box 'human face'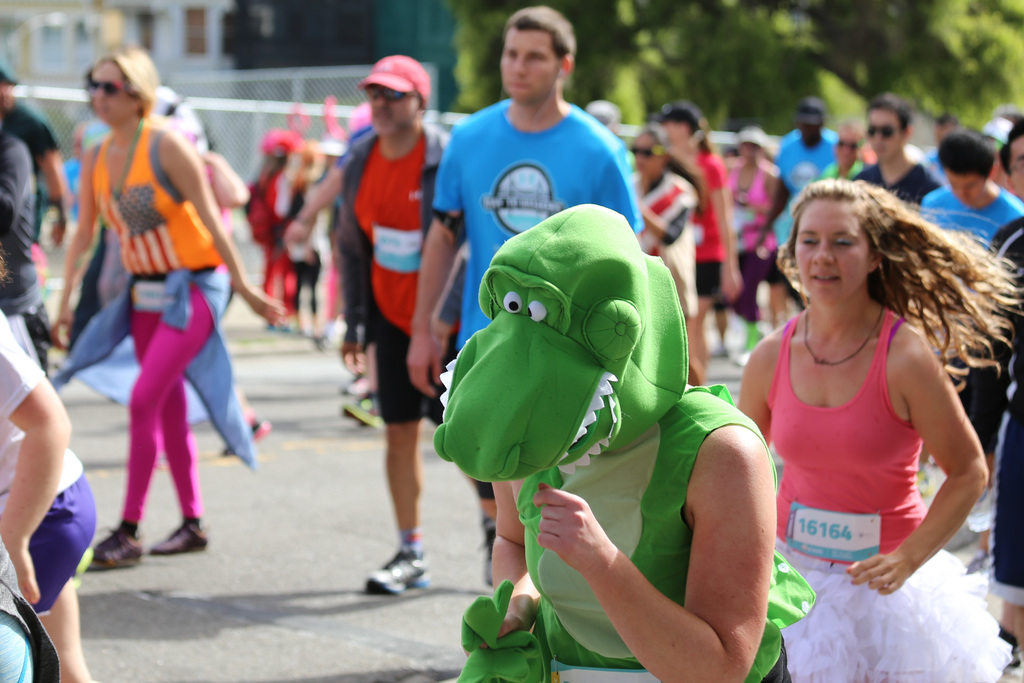
941 171 980 208
